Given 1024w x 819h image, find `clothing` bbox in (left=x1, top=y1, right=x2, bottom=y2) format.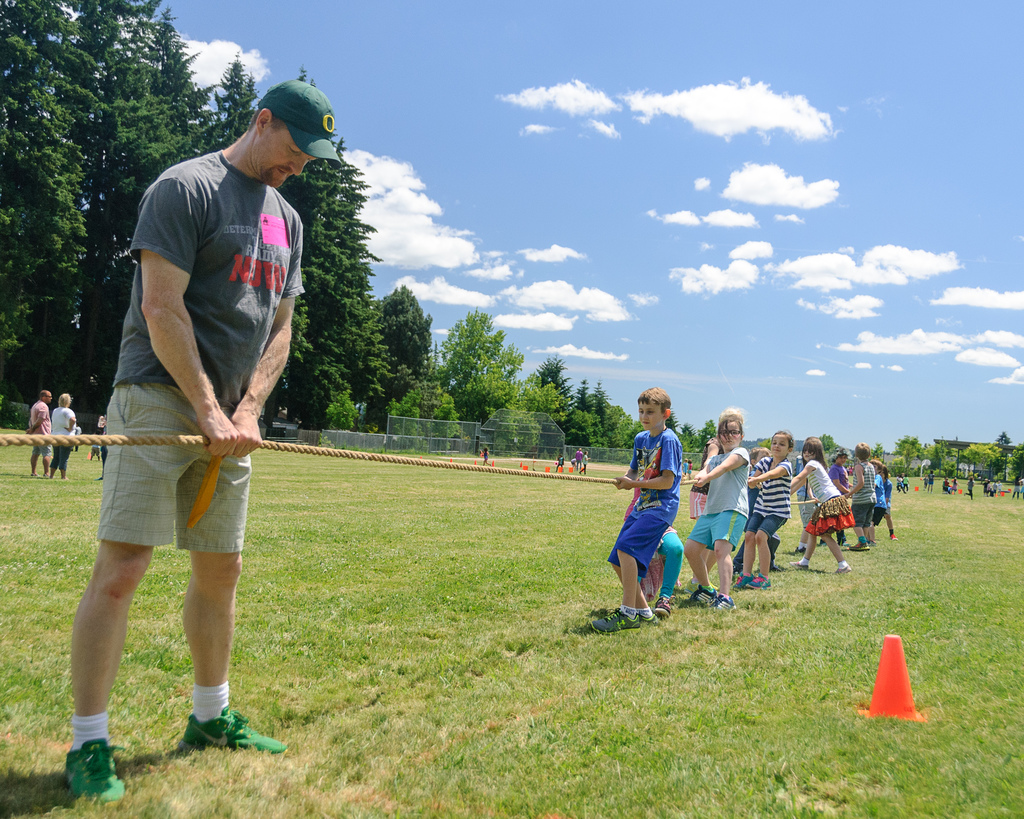
(left=680, top=462, right=688, bottom=476).
